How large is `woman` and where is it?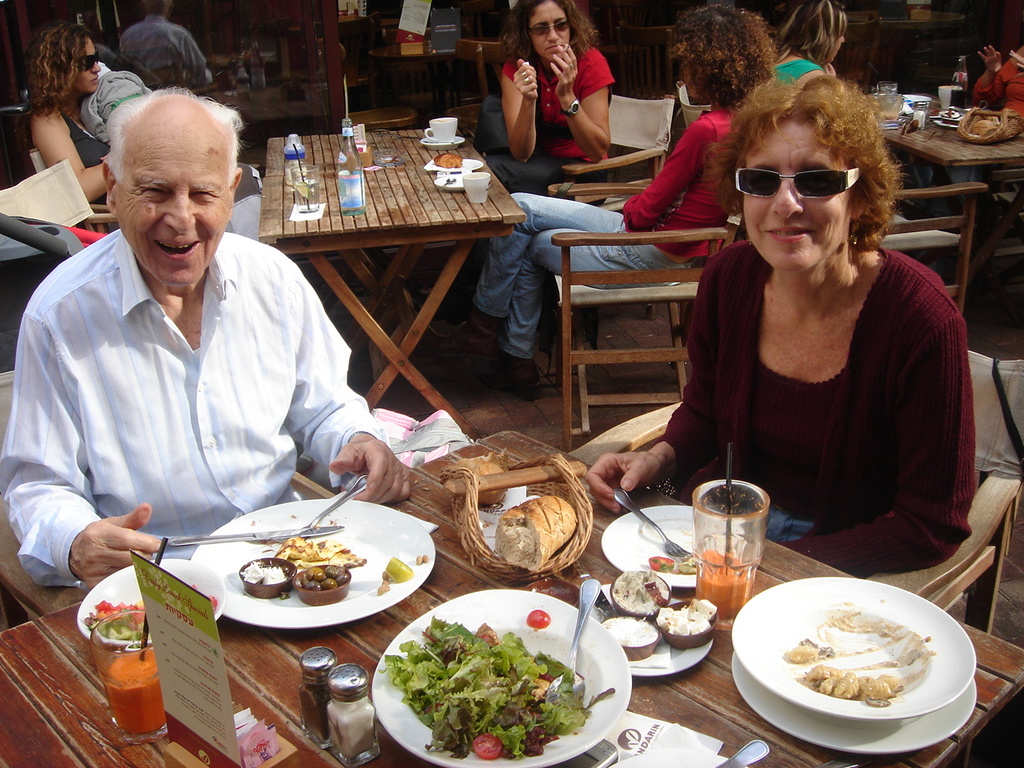
Bounding box: box=[772, 0, 850, 87].
